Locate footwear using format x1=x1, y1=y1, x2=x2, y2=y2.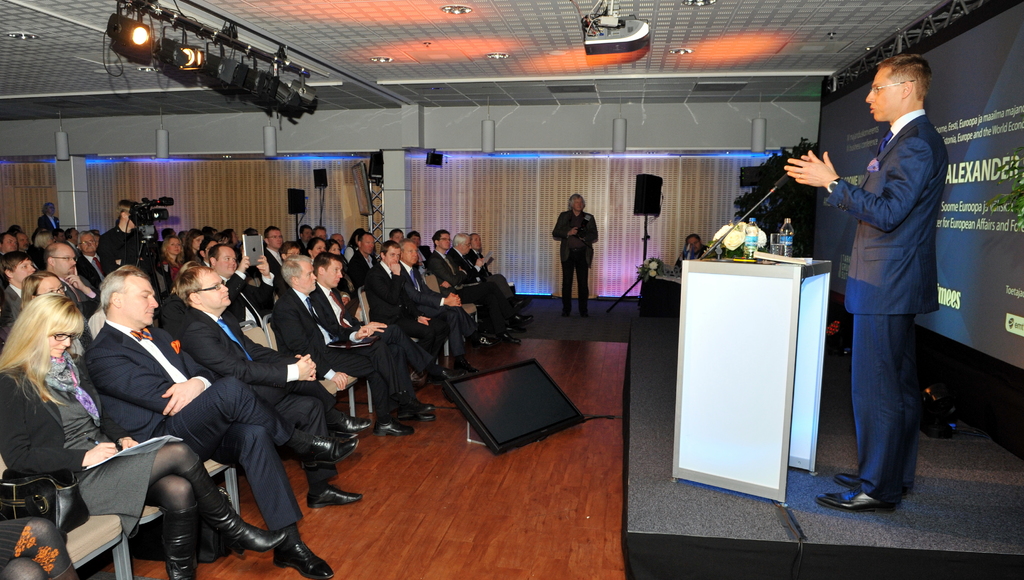
x1=332, y1=415, x2=376, y2=433.
